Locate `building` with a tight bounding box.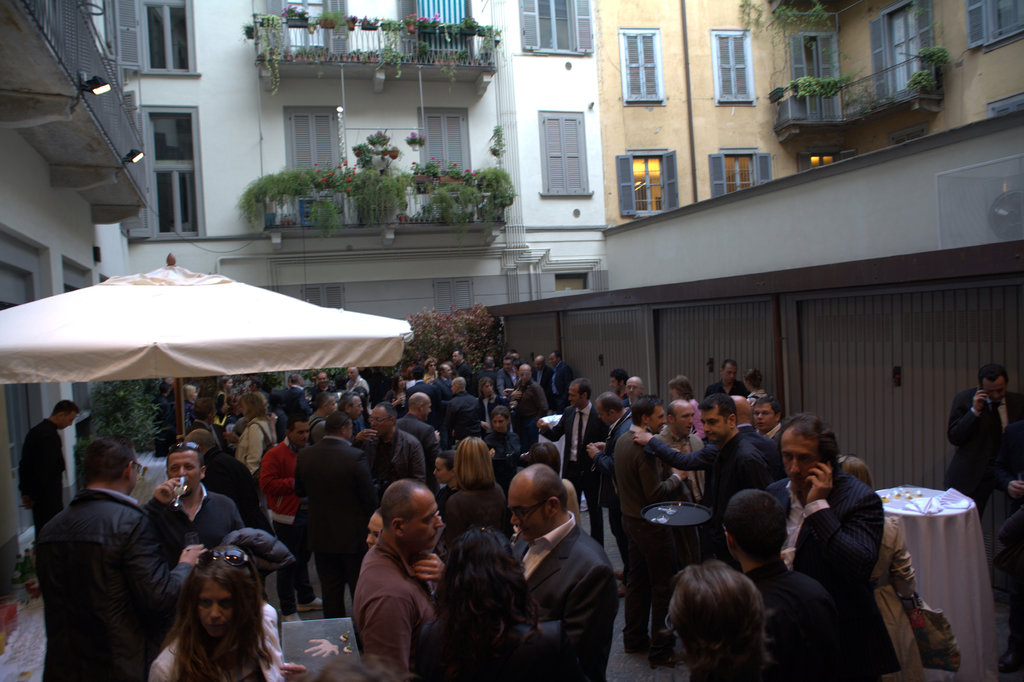
[598,0,1023,232].
